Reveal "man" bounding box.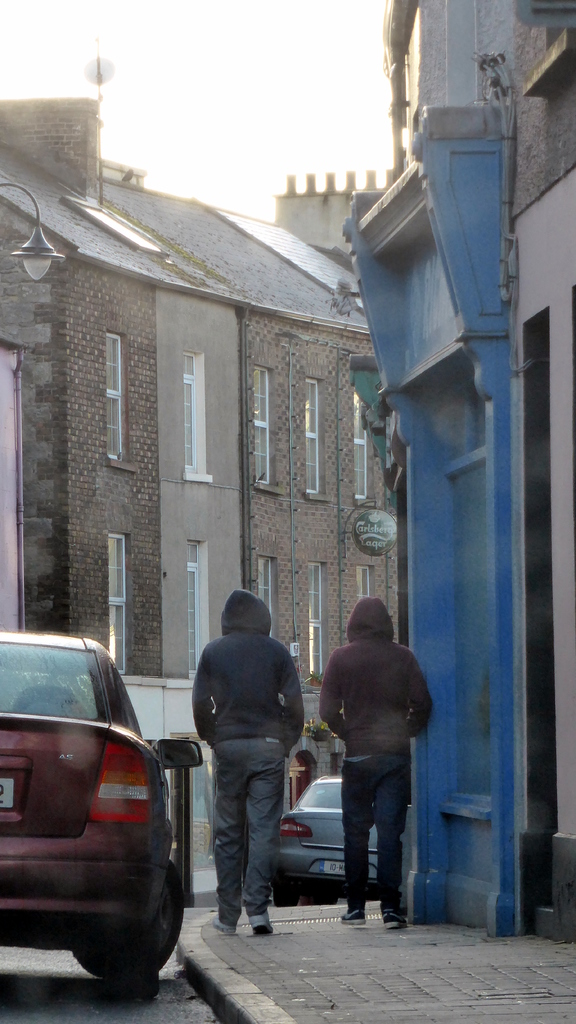
Revealed: locate(306, 601, 434, 922).
